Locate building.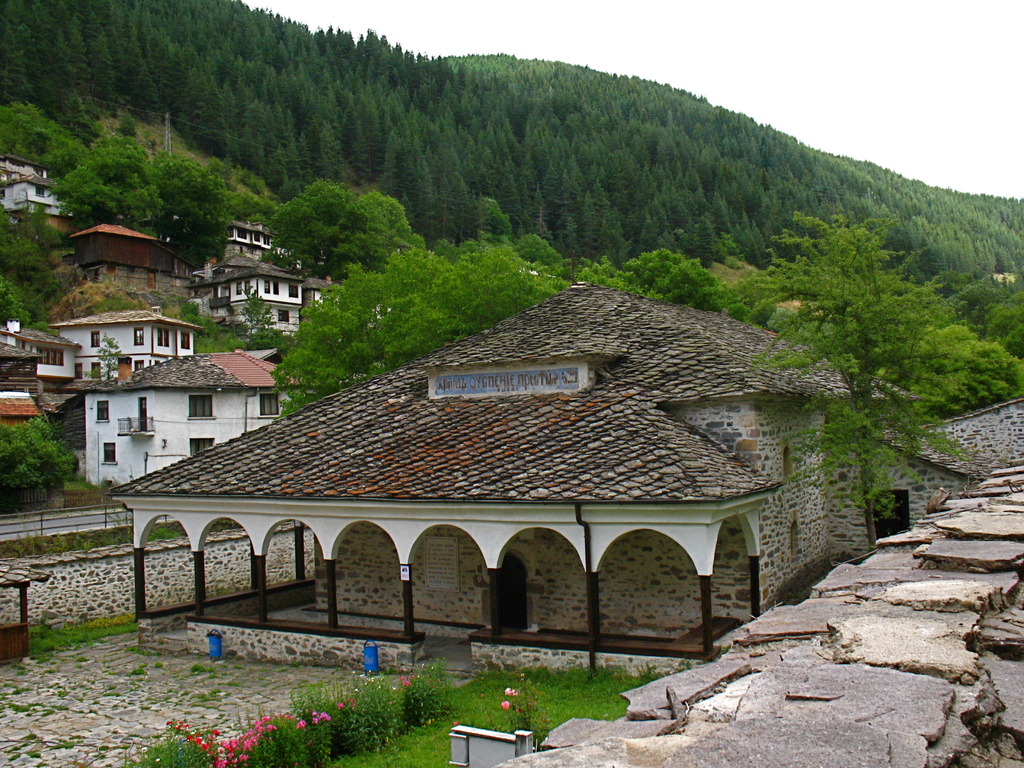
Bounding box: 903, 394, 1023, 525.
